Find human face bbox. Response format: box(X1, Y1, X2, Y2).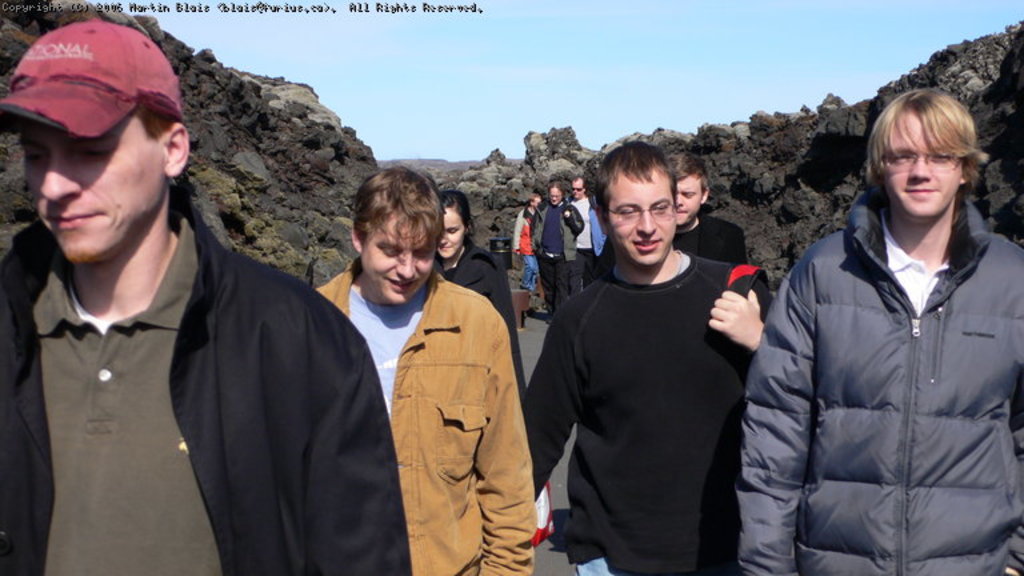
box(360, 215, 431, 304).
